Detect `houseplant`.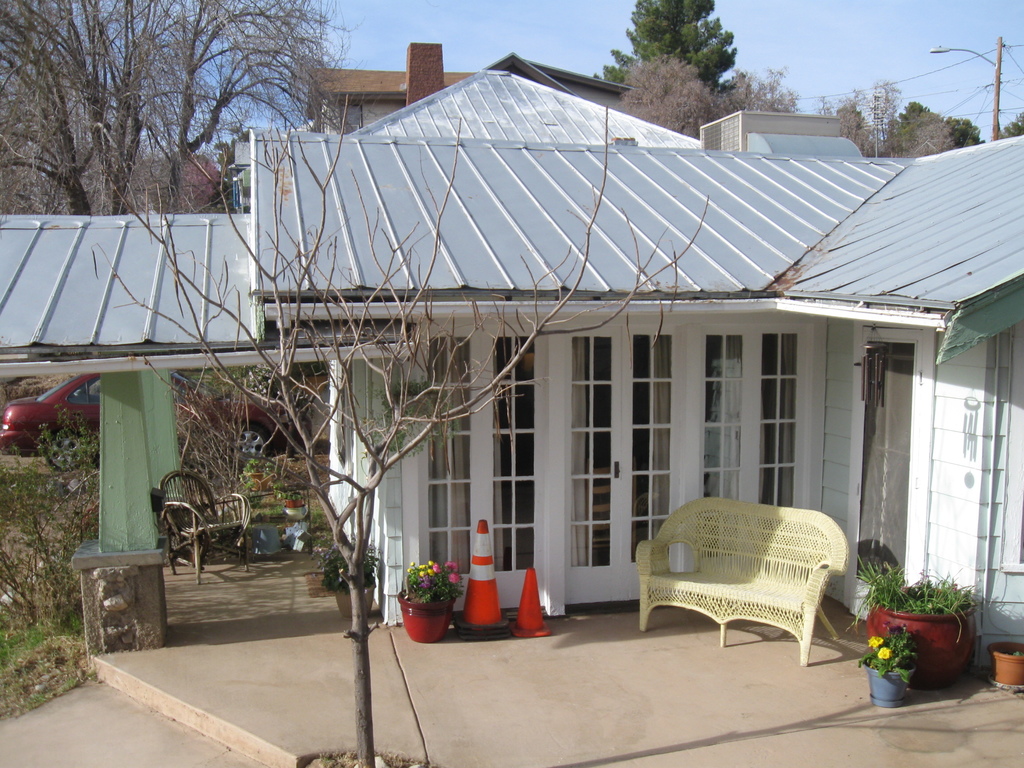
Detected at <box>856,550,1000,695</box>.
